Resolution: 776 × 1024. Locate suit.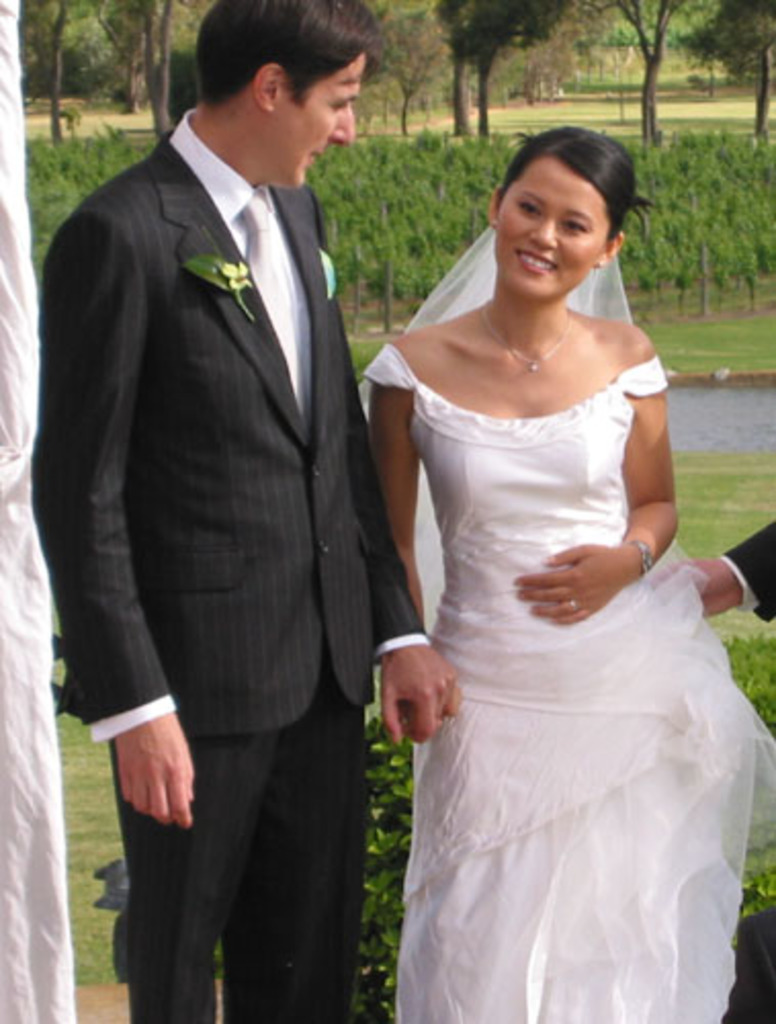
(x1=721, y1=518, x2=774, y2=623).
